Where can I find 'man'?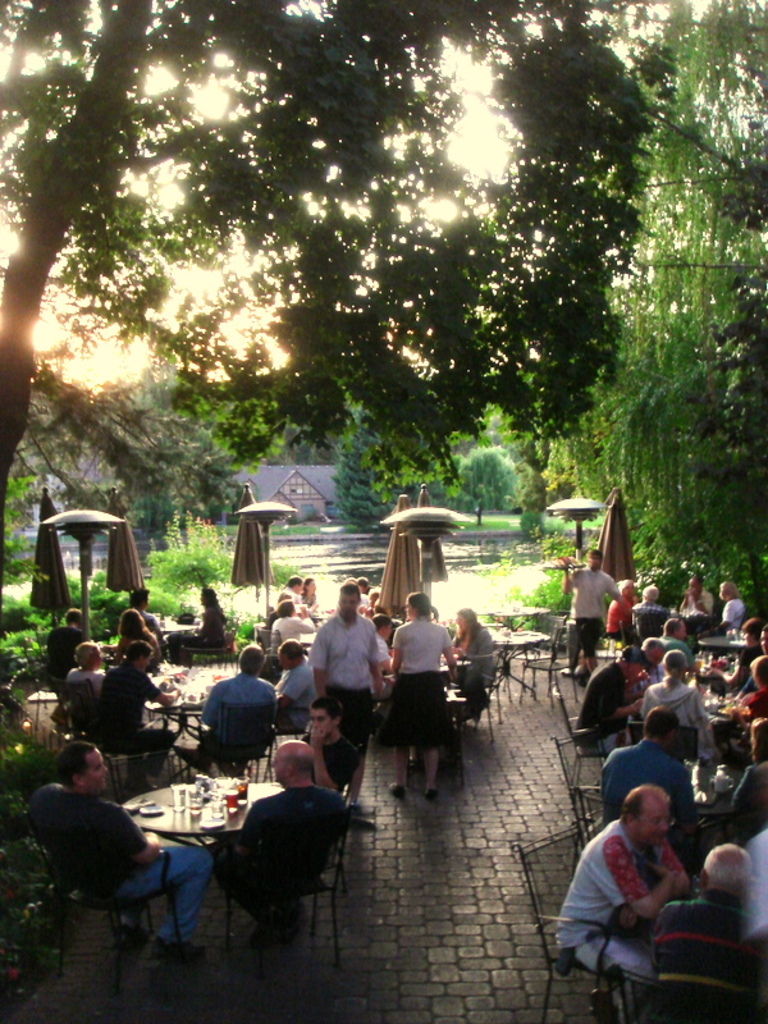
You can find it at <box>26,726,227,957</box>.
